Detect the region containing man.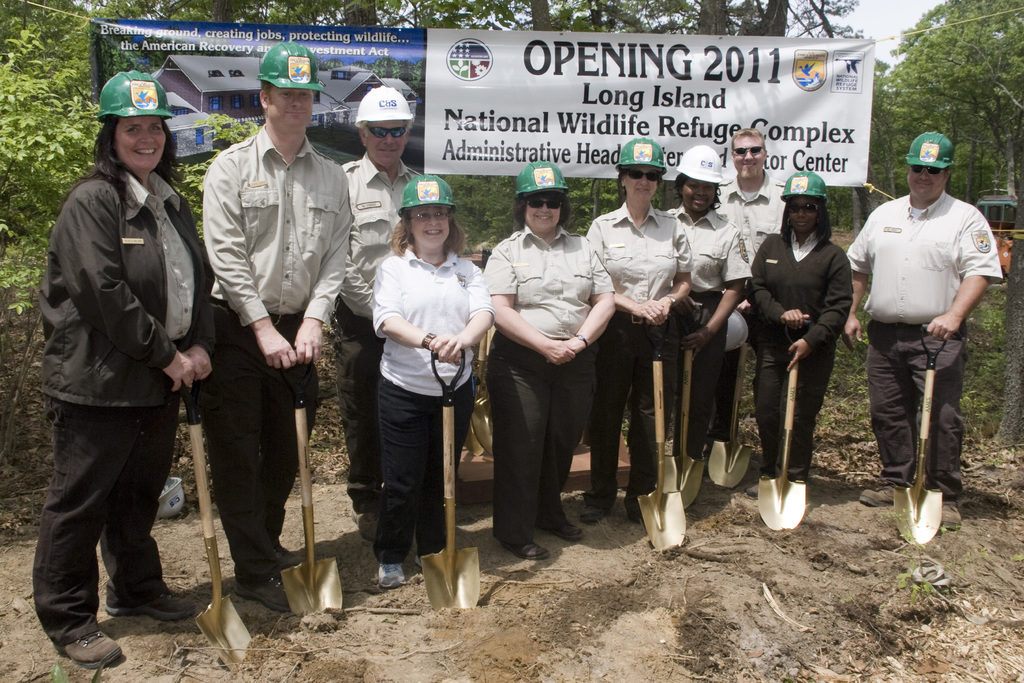
[854, 124, 994, 562].
